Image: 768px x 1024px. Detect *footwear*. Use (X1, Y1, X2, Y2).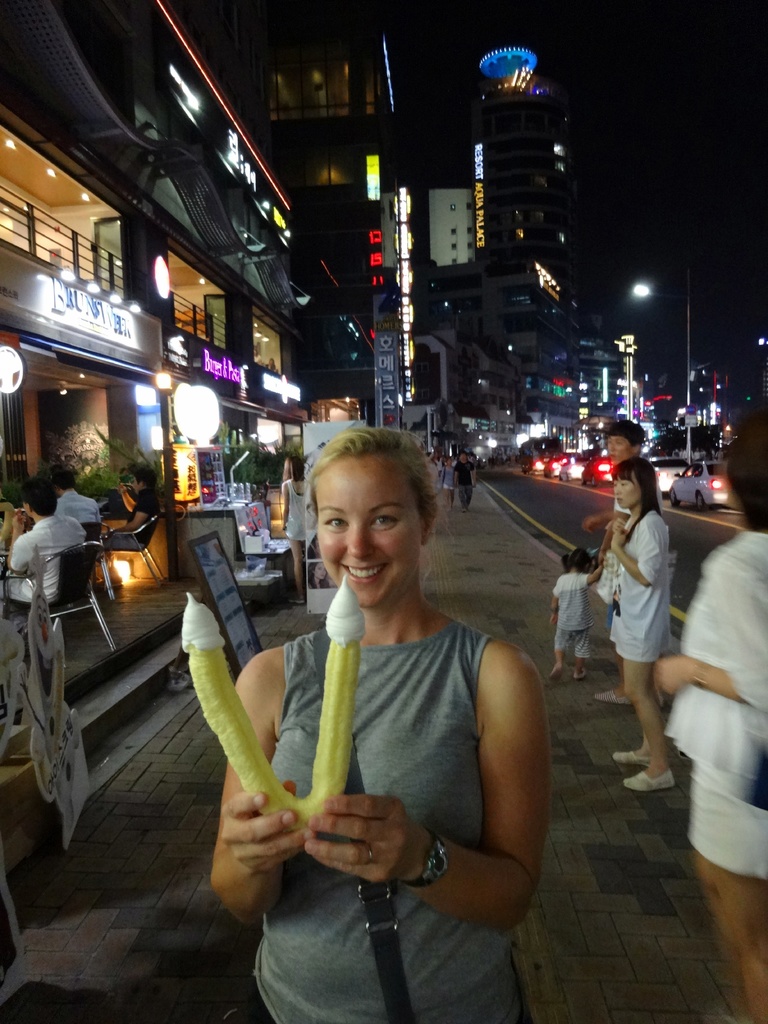
(572, 666, 586, 678).
